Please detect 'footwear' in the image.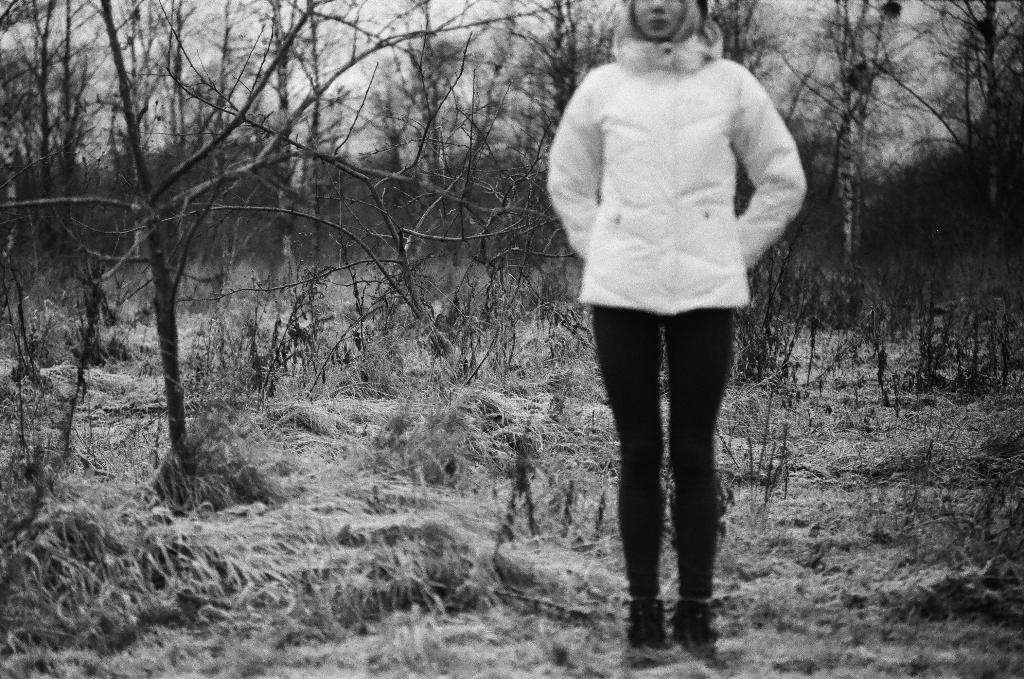
bbox(681, 596, 717, 658).
